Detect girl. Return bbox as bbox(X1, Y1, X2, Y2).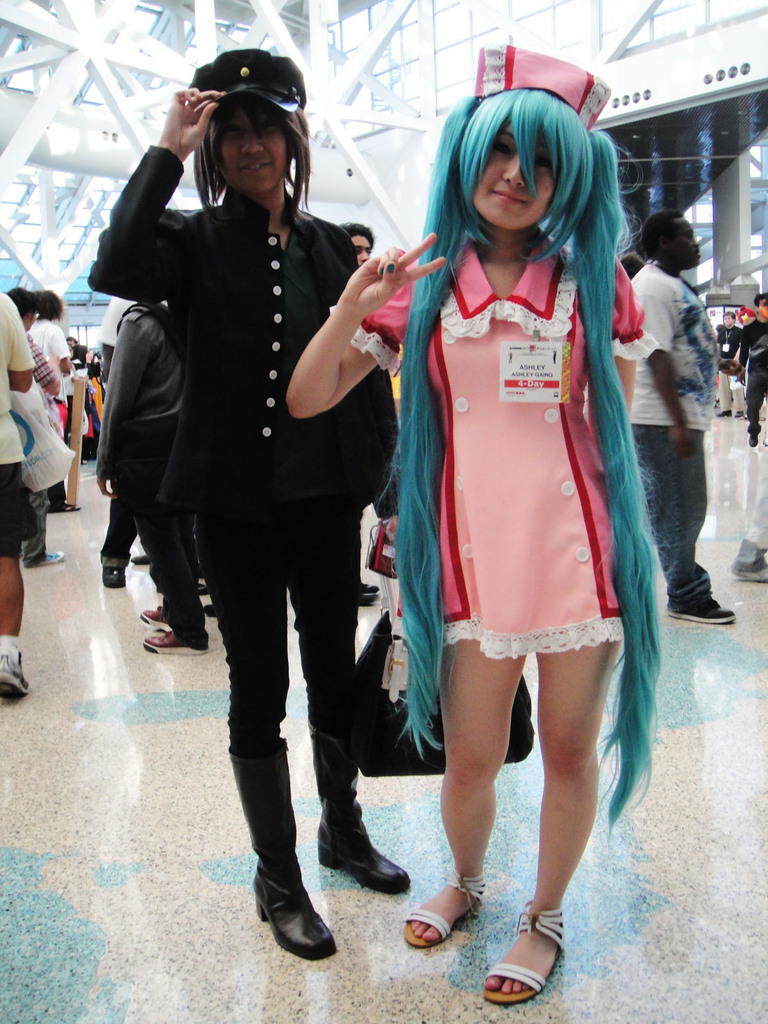
bbox(285, 42, 670, 1006).
